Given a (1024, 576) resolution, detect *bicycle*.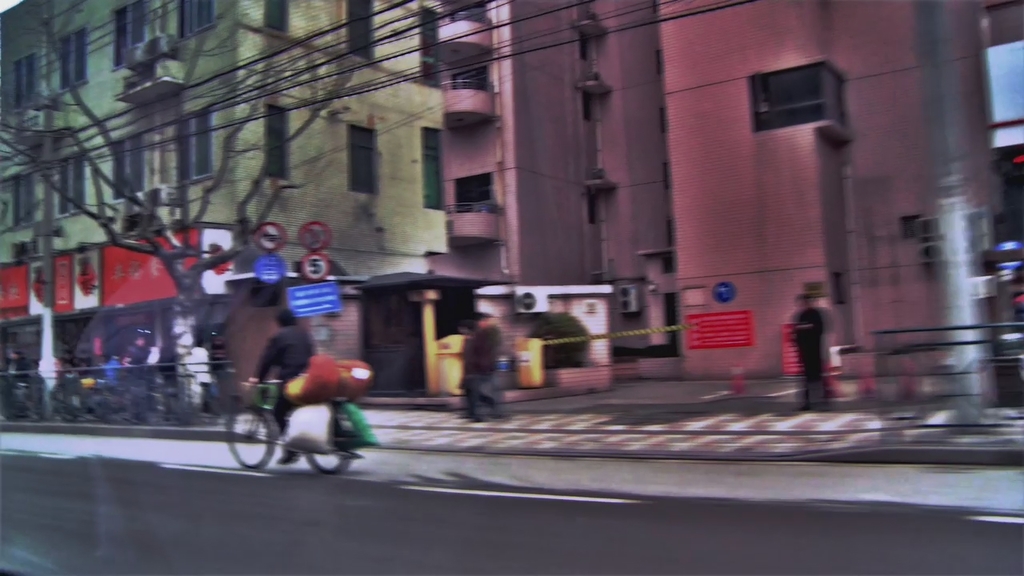
crop(232, 361, 382, 466).
